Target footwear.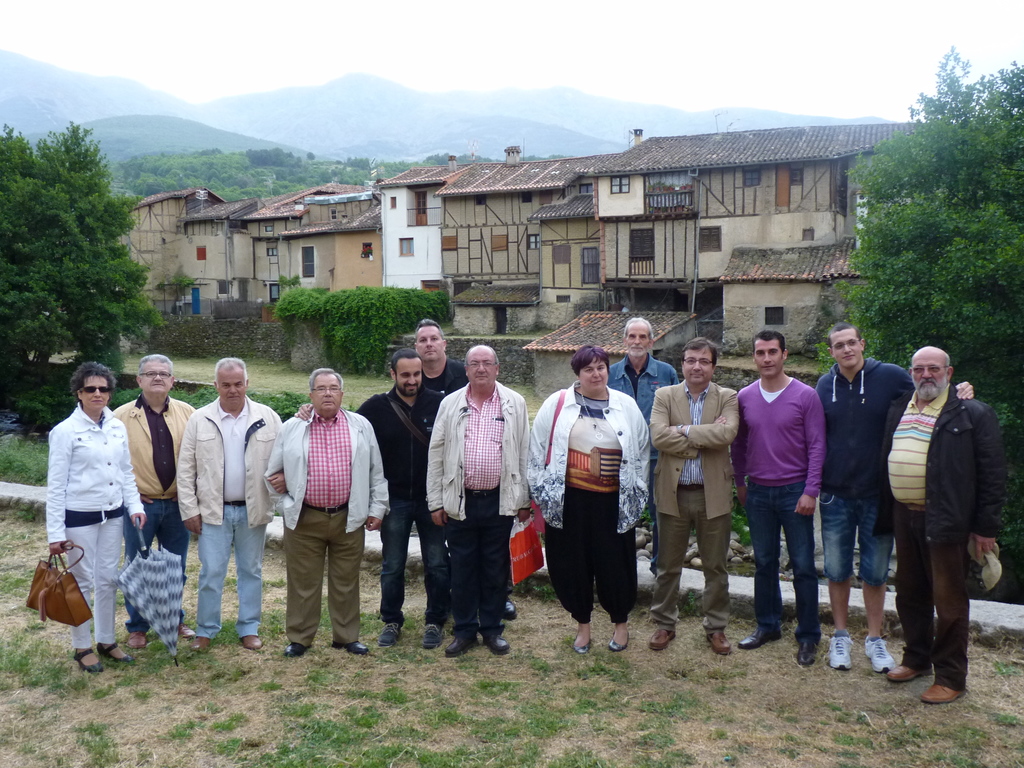
Target region: [97,644,134,664].
